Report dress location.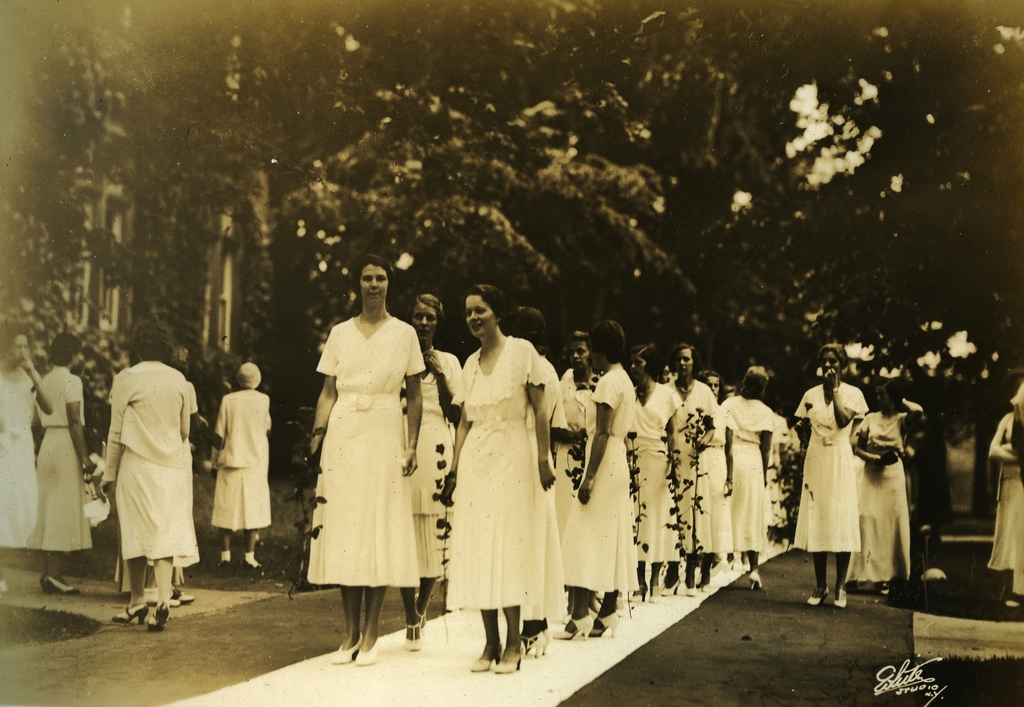
Report: {"left": 306, "top": 324, "right": 417, "bottom": 604}.
